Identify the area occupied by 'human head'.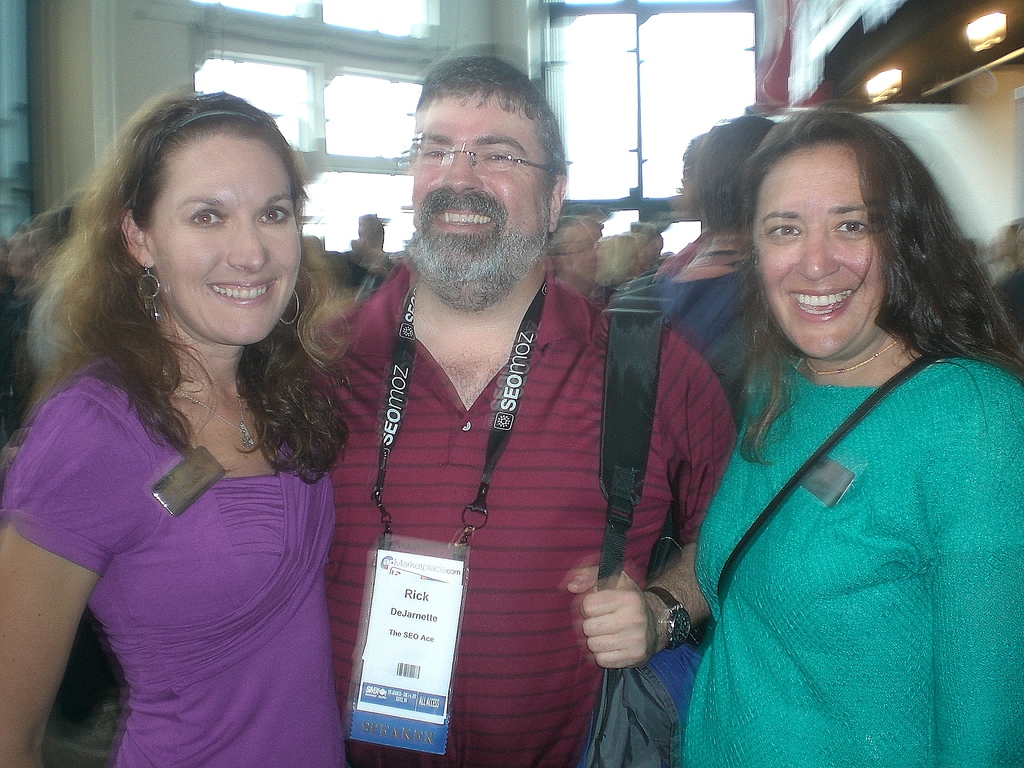
Area: (left=395, top=54, right=572, bottom=314).
